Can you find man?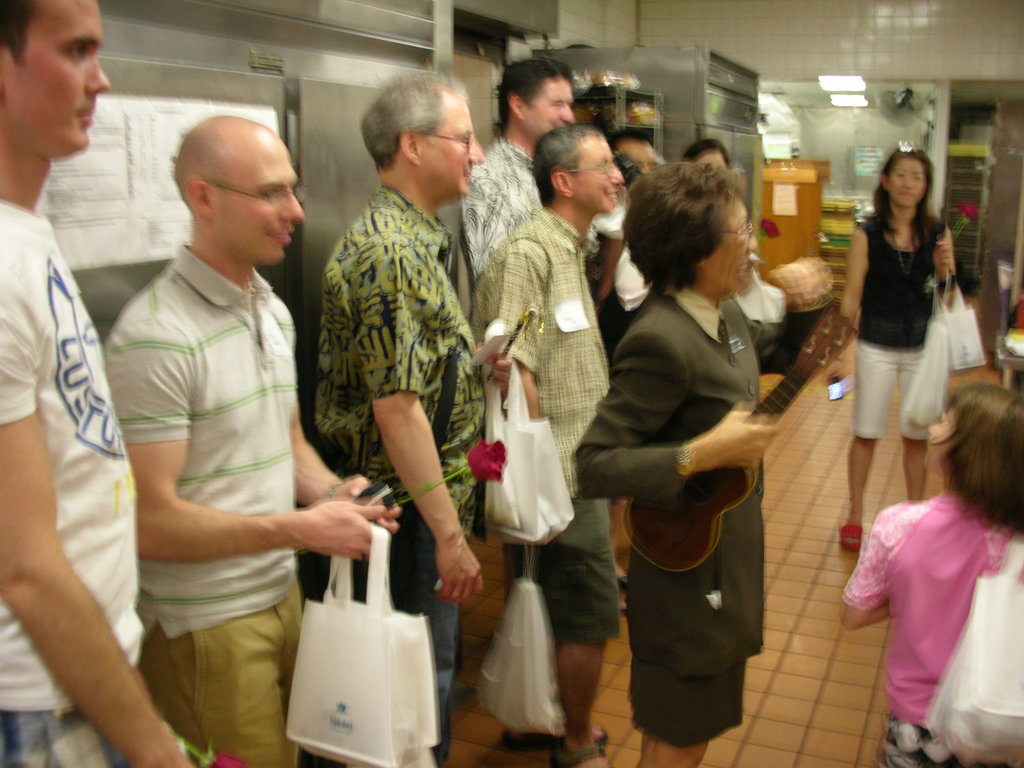
Yes, bounding box: x1=99 y1=77 x2=371 y2=767.
